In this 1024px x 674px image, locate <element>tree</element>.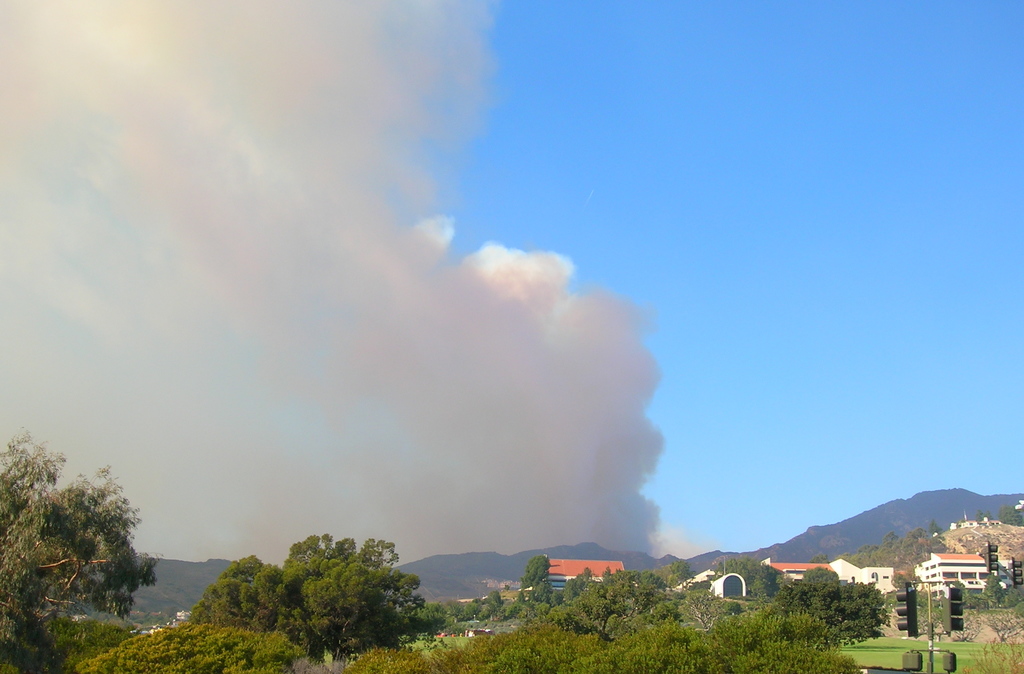
Bounding box: select_region(807, 516, 948, 574).
